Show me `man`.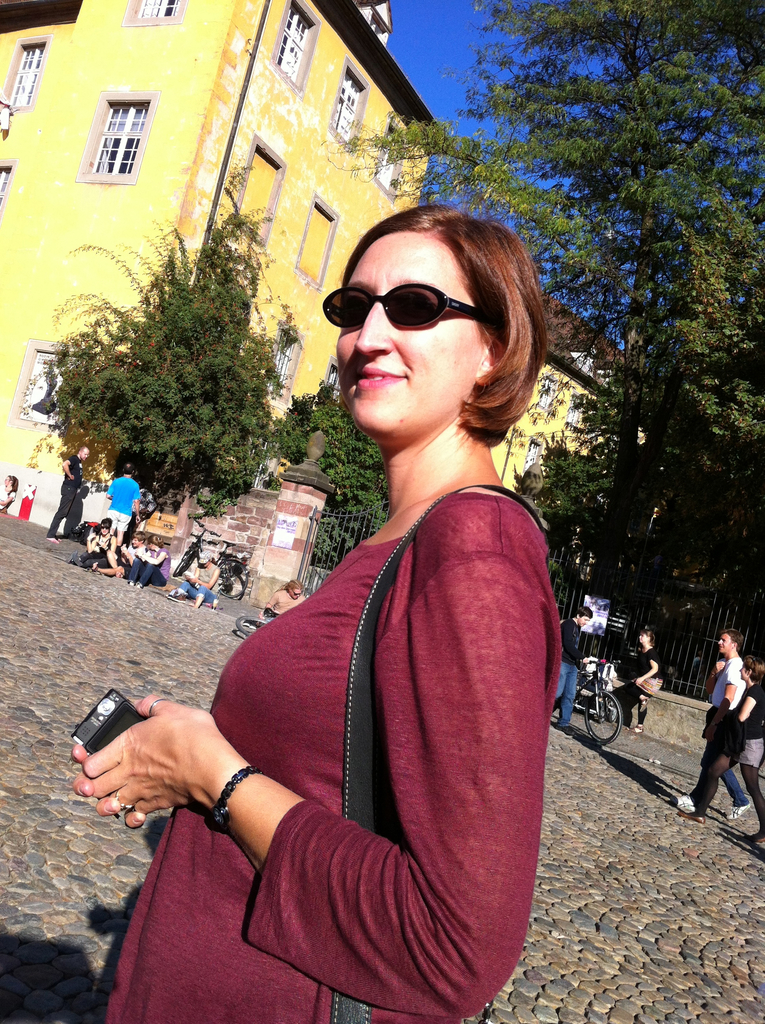
`man` is here: <box>43,444,92,535</box>.
